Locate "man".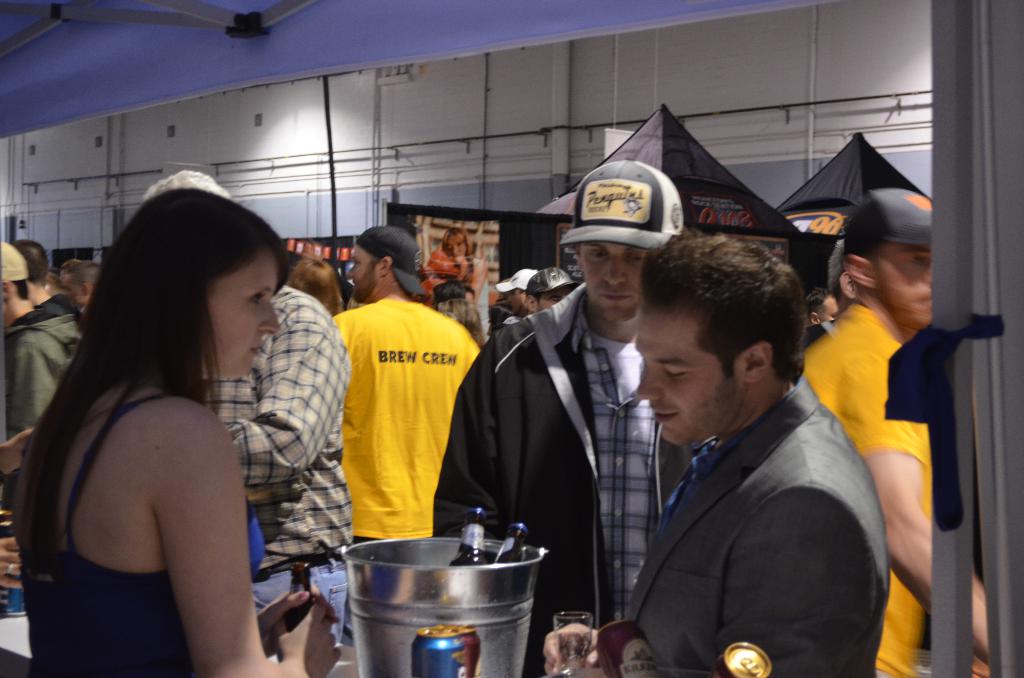
Bounding box: 493:268:539:320.
